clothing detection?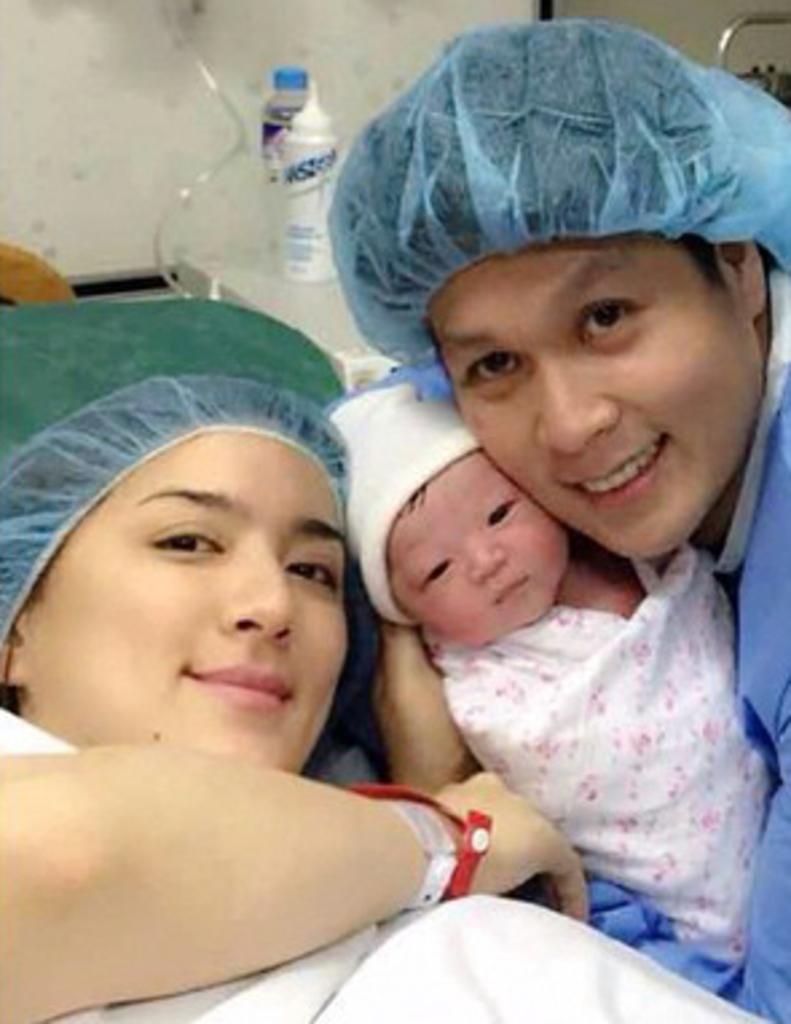
rect(386, 547, 788, 984)
